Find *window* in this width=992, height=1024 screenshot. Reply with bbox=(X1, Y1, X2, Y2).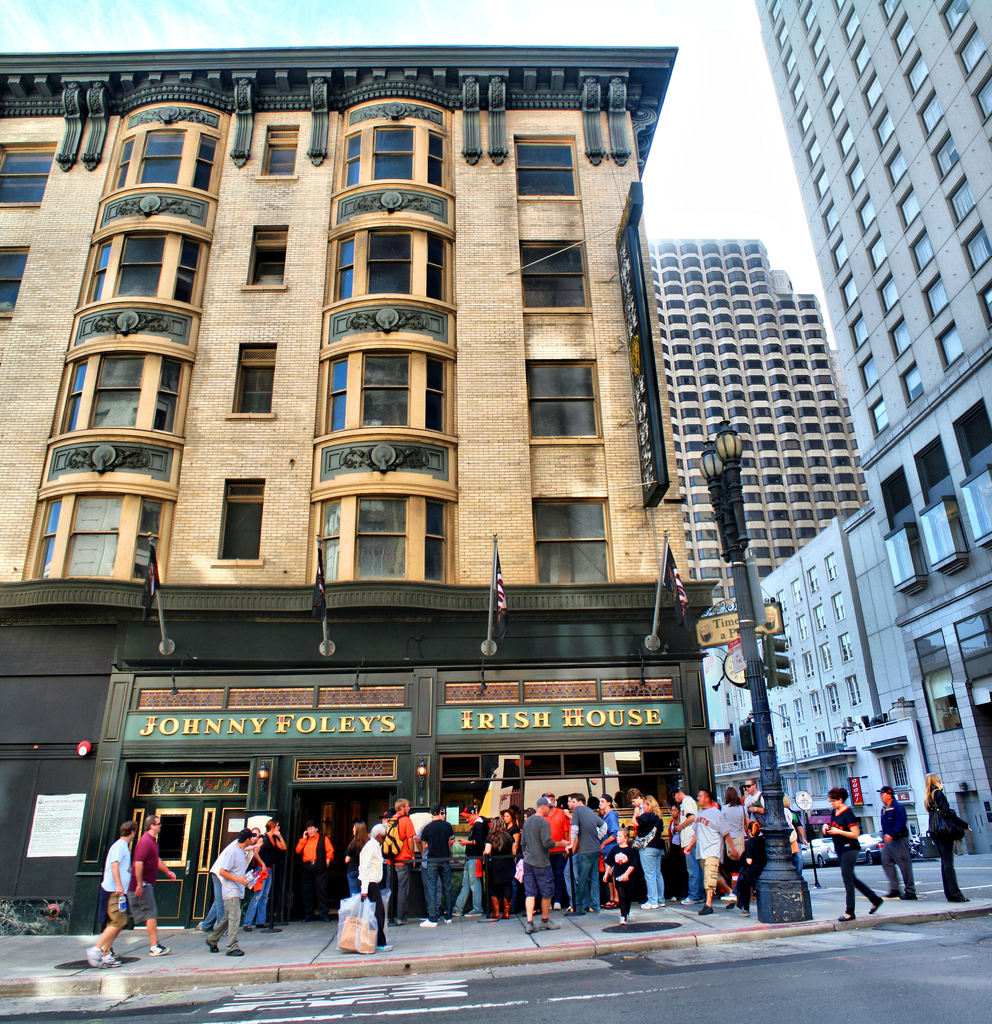
bbox=(222, 469, 263, 560).
